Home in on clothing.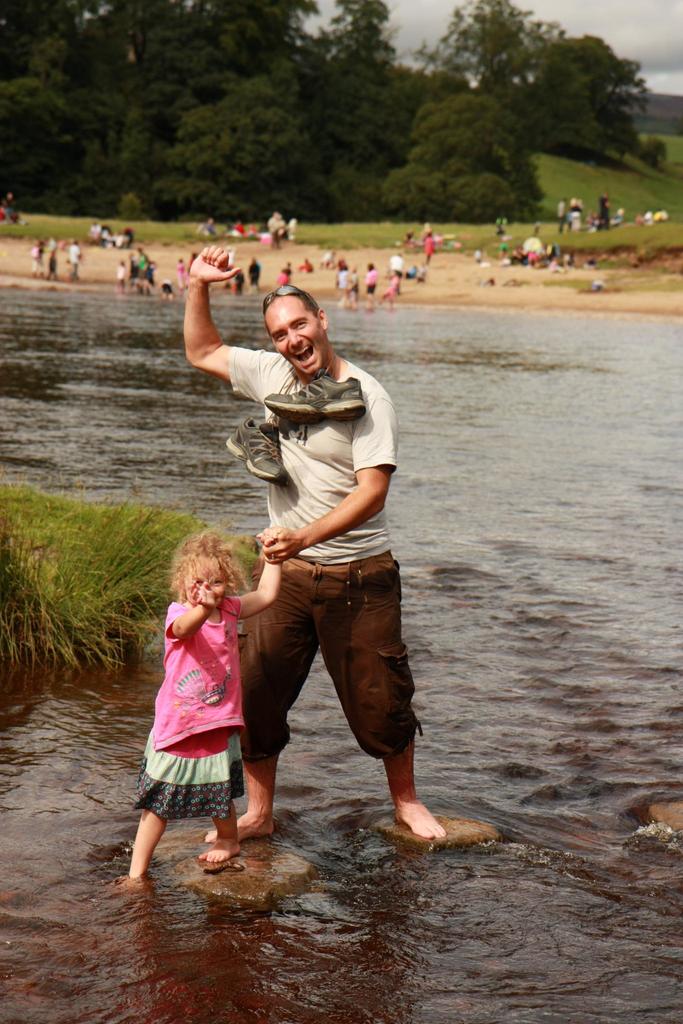
Homed in at detection(472, 275, 495, 287).
